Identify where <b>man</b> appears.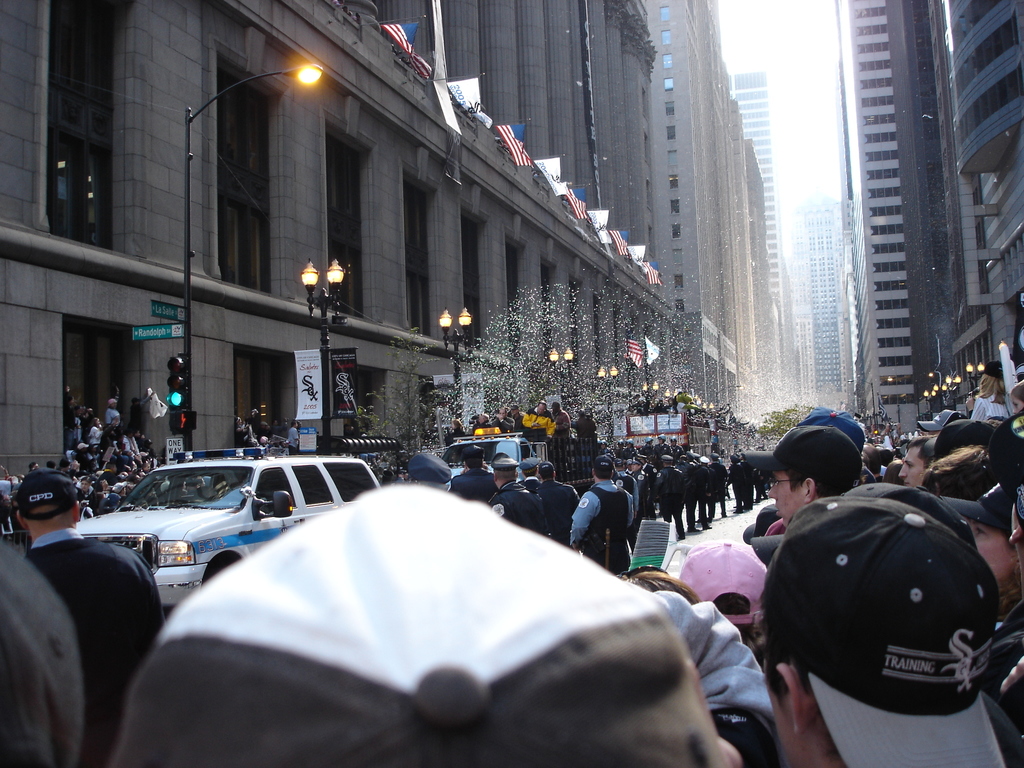
Appears at box=[568, 451, 637, 572].
